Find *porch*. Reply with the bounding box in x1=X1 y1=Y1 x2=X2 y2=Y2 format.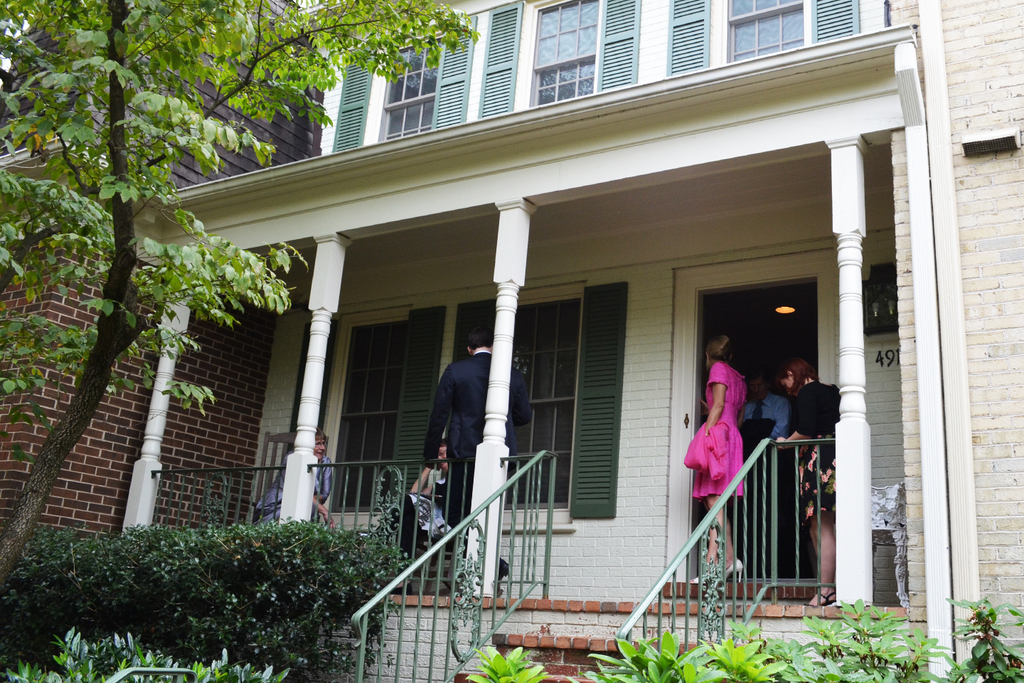
x1=115 y1=534 x2=909 y2=682.
